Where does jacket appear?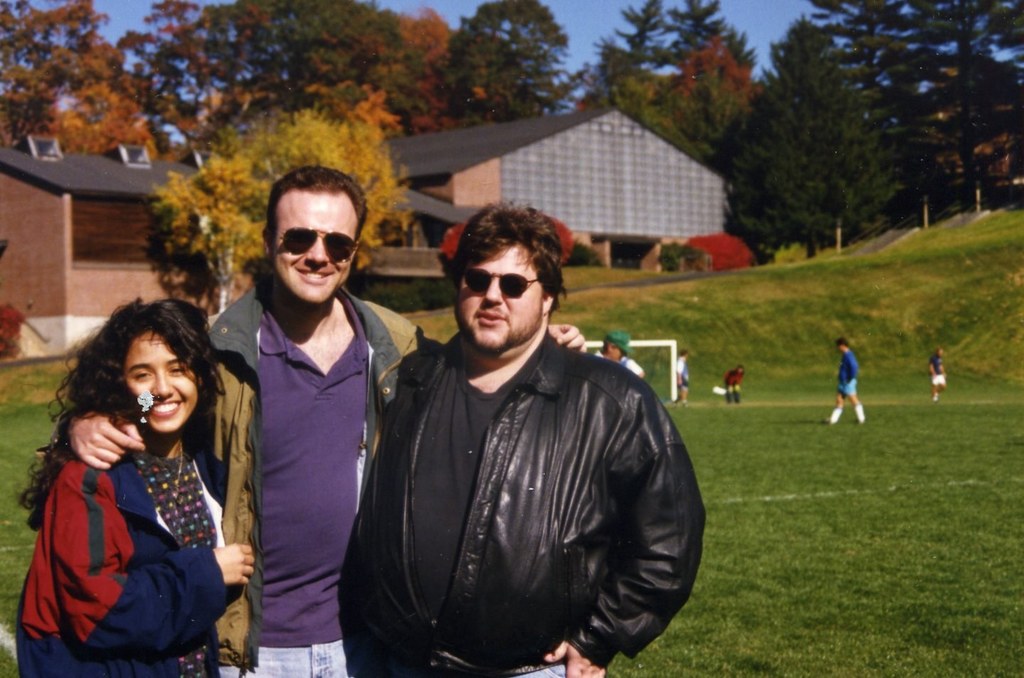
Appears at Rect(208, 281, 444, 674).
